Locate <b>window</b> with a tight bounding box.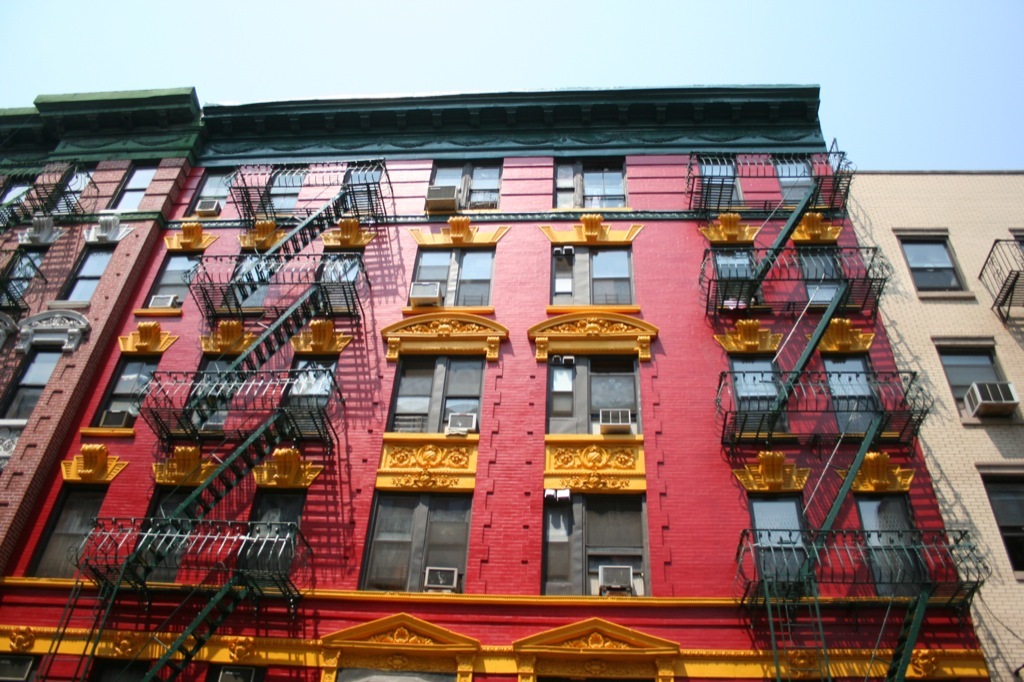
left=0, top=245, right=51, bottom=293.
